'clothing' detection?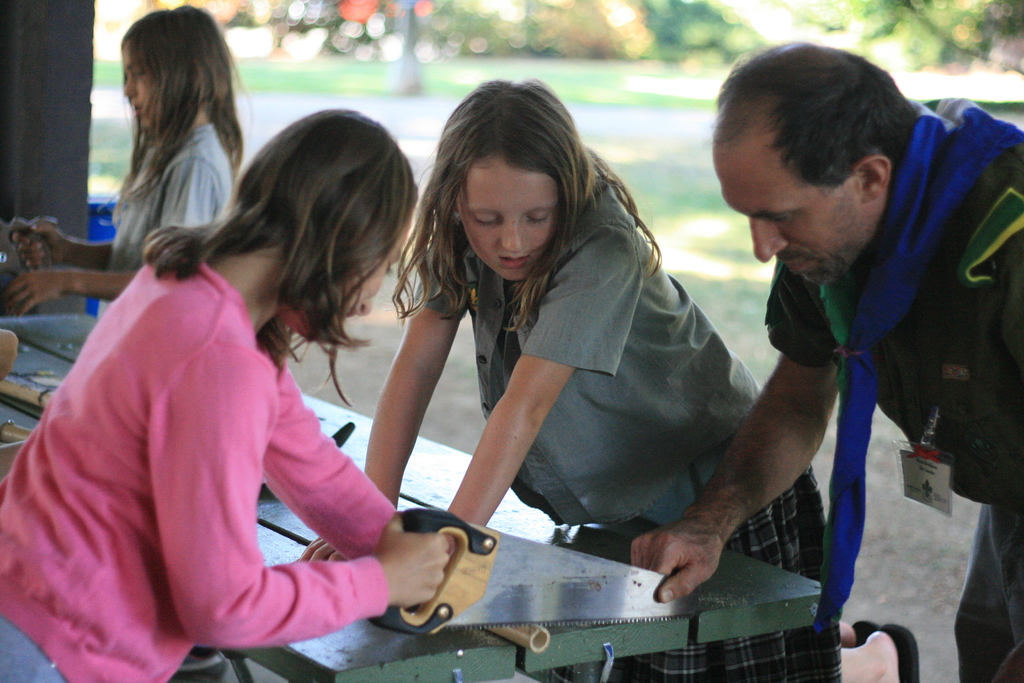
box(113, 119, 228, 295)
